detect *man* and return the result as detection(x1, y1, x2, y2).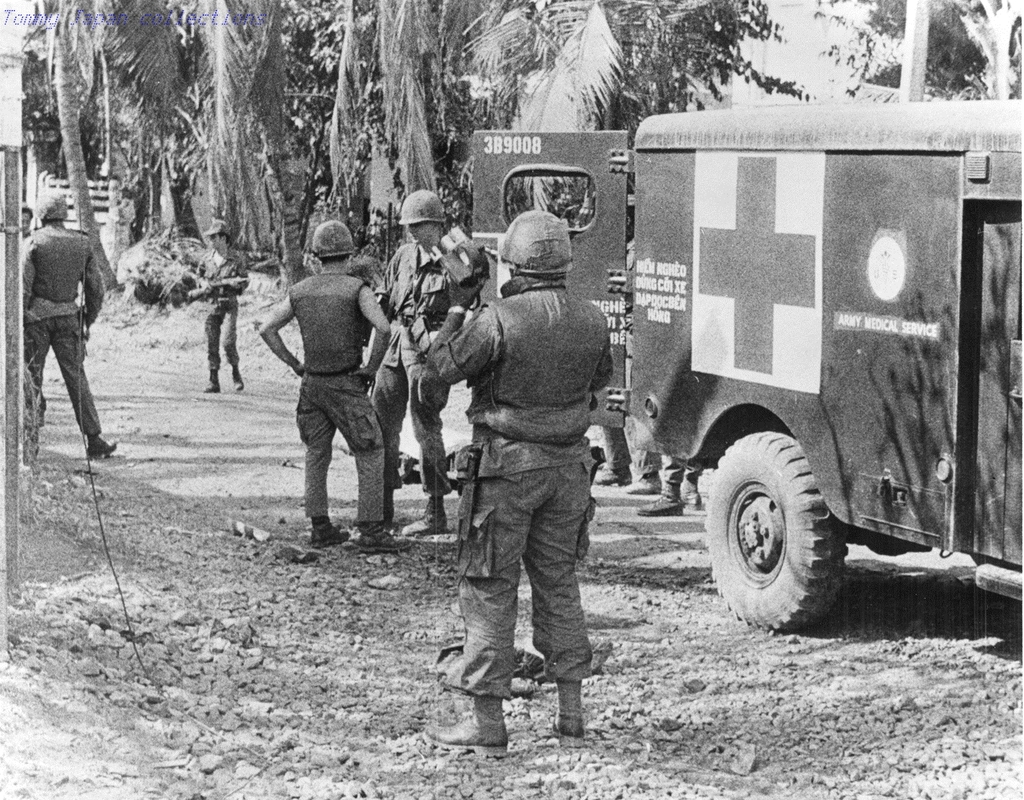
detection(263, 217, 417, 558).
